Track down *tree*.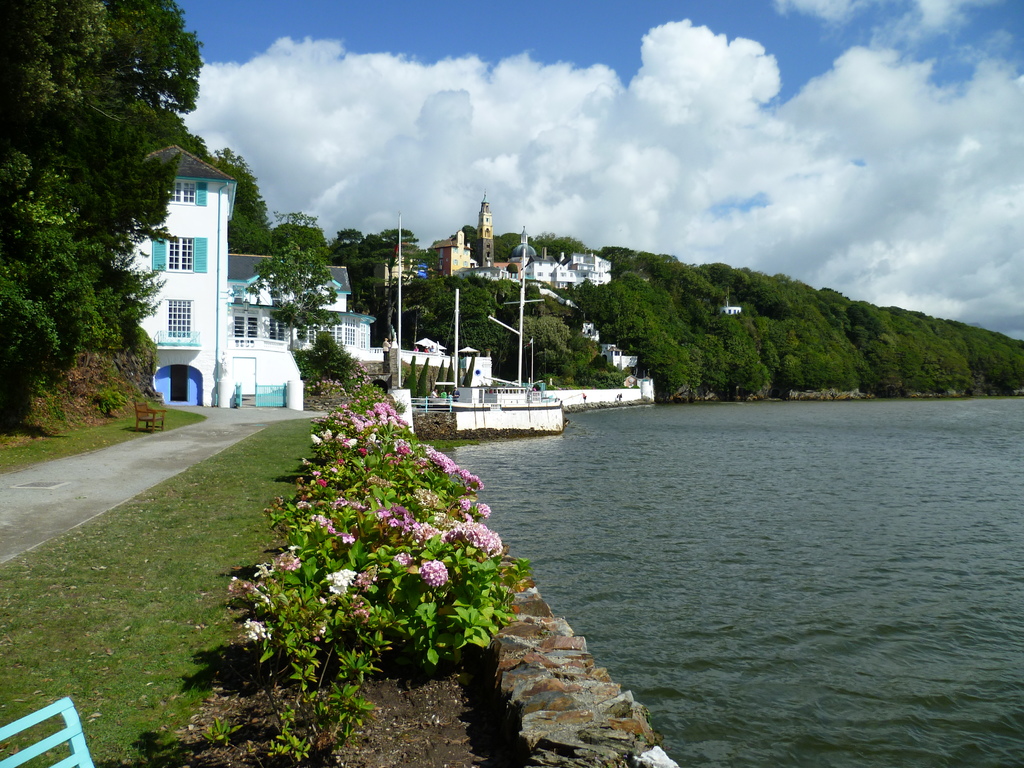
Tracked to l=209, t=148, r=275, b=253.
